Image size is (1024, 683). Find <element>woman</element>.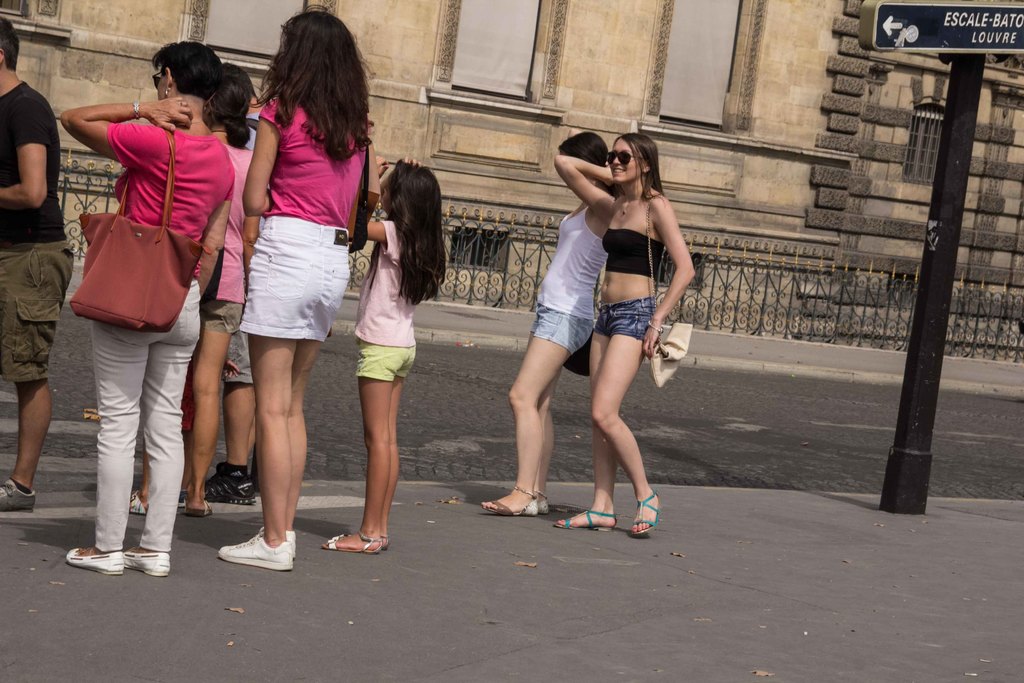
216 12 385 574.
